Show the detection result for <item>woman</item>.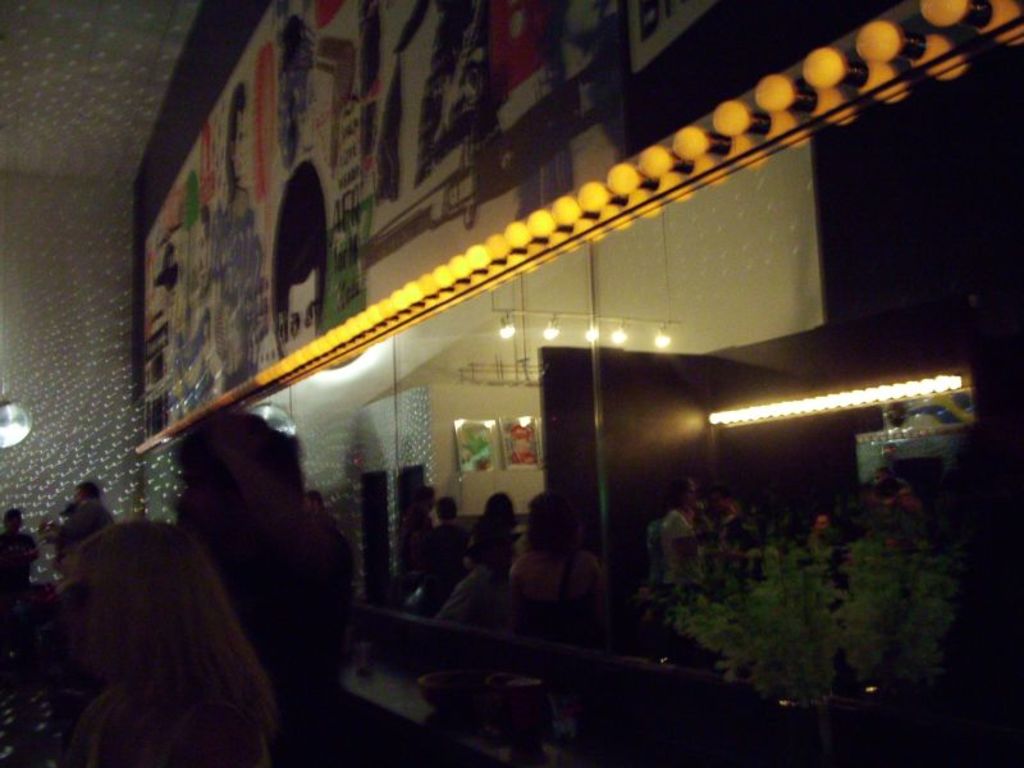
crop(504, 490, 607, 649).
